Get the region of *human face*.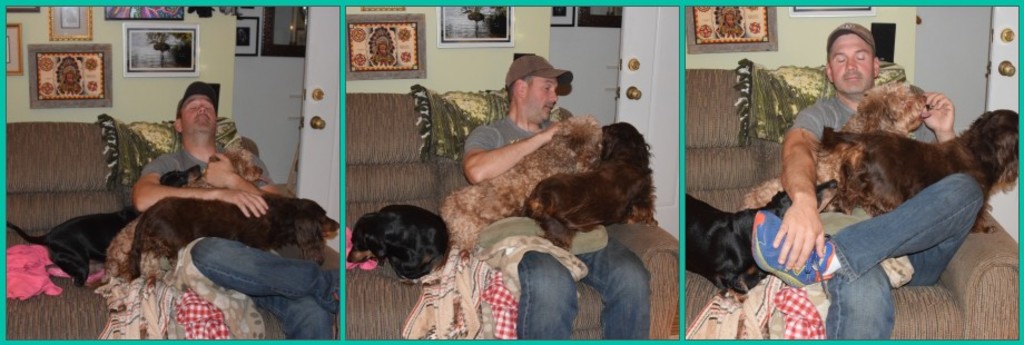
[x1=523, y1=70, x2=561, y2=121].
